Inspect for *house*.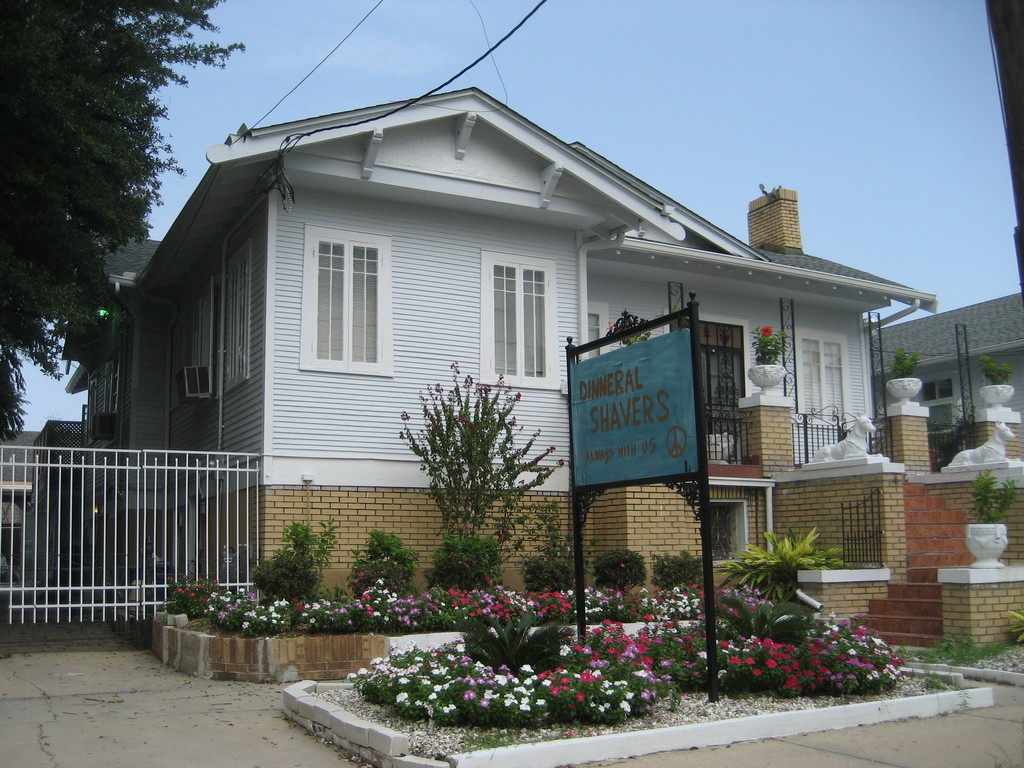
Inspection: (605, 198, 918, 602).
